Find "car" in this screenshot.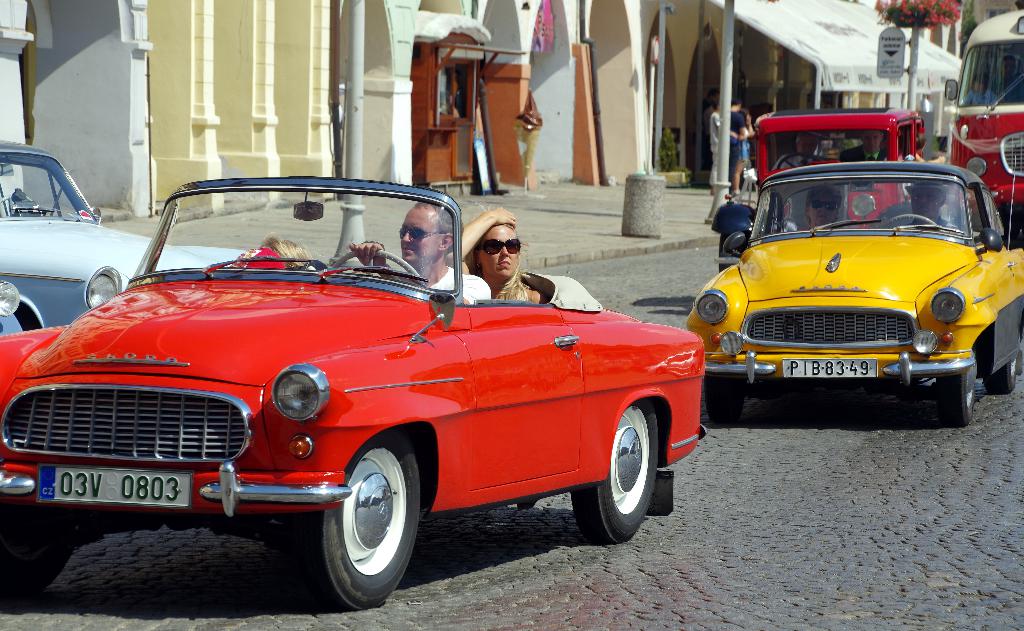
The bounding box for "car" is box(685, 157, 1023, 424).
